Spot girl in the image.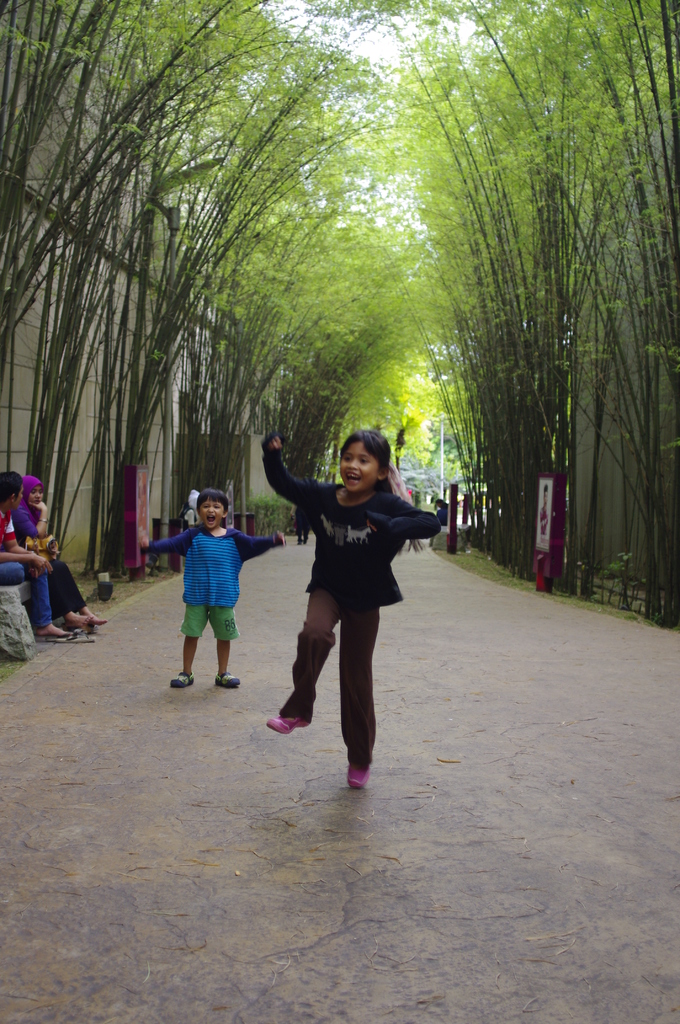
girl found at bbox=[263, 428, 439, 790].
